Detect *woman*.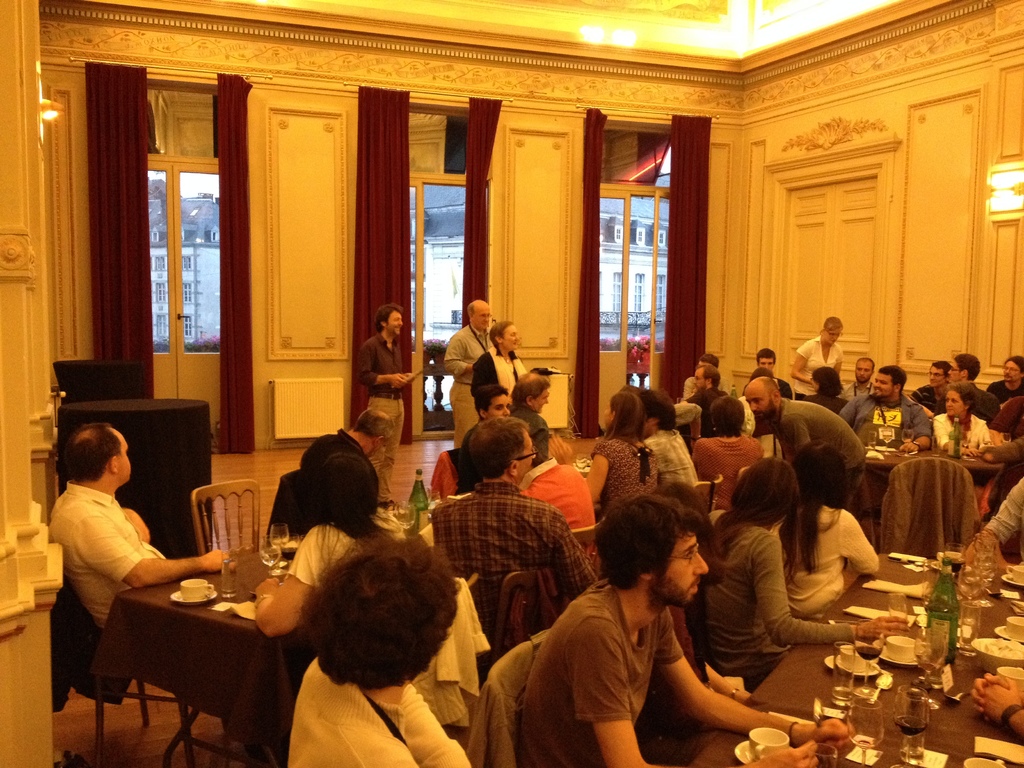
Detected at 587/392/661/511.
